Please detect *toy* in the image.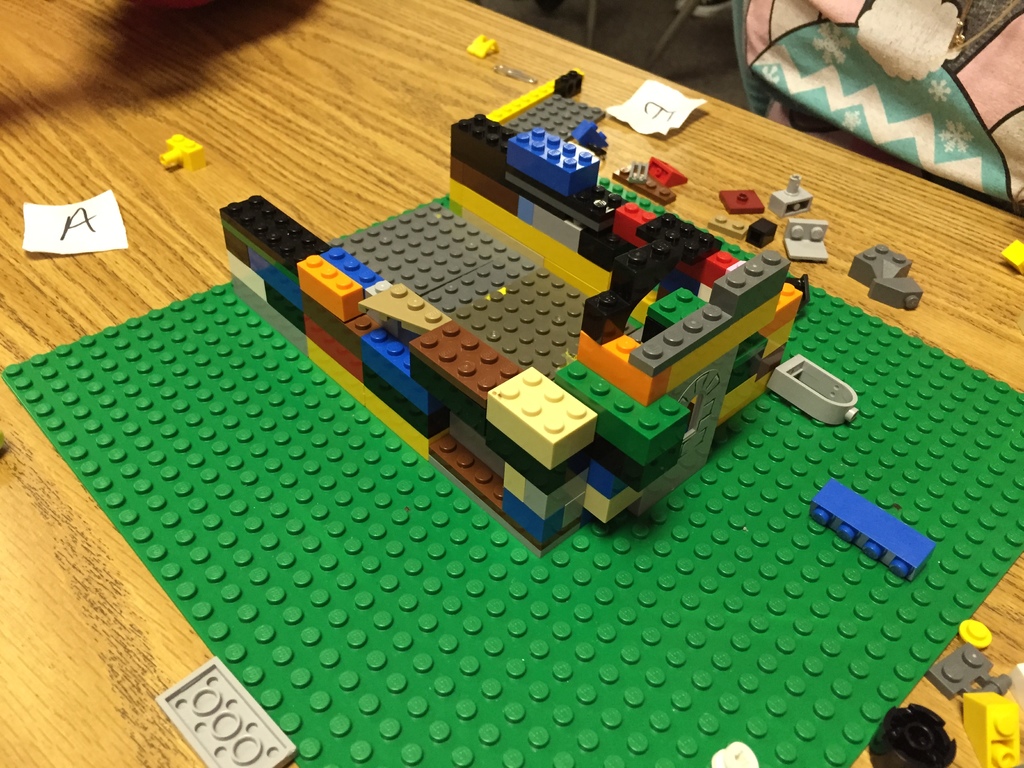
3 173 1023 767.
